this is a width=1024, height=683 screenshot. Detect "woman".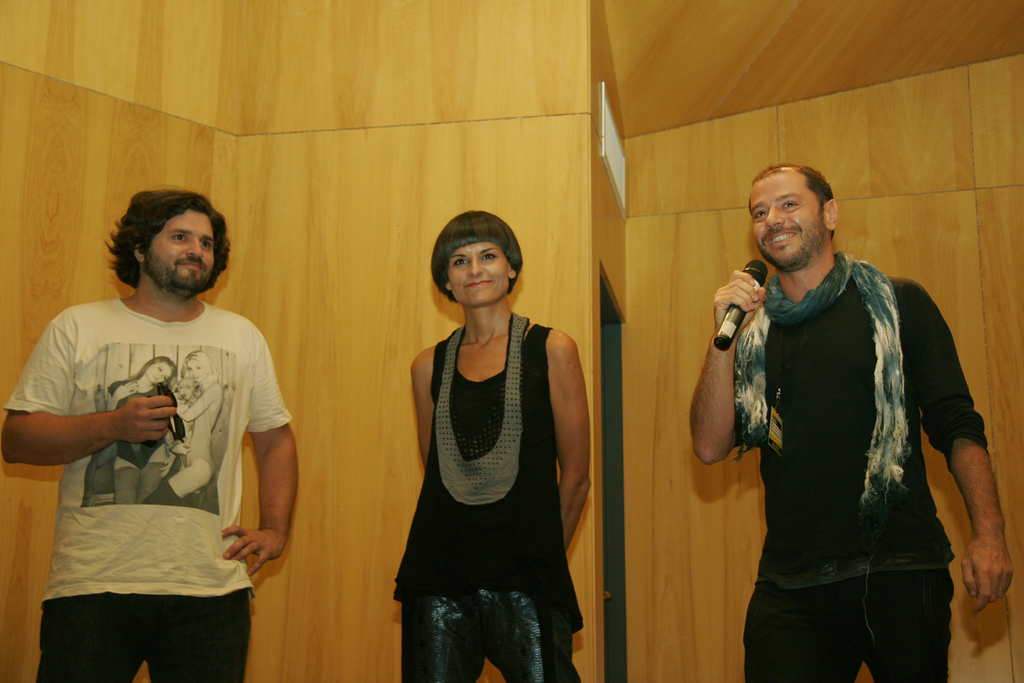
384 191 585 666.
